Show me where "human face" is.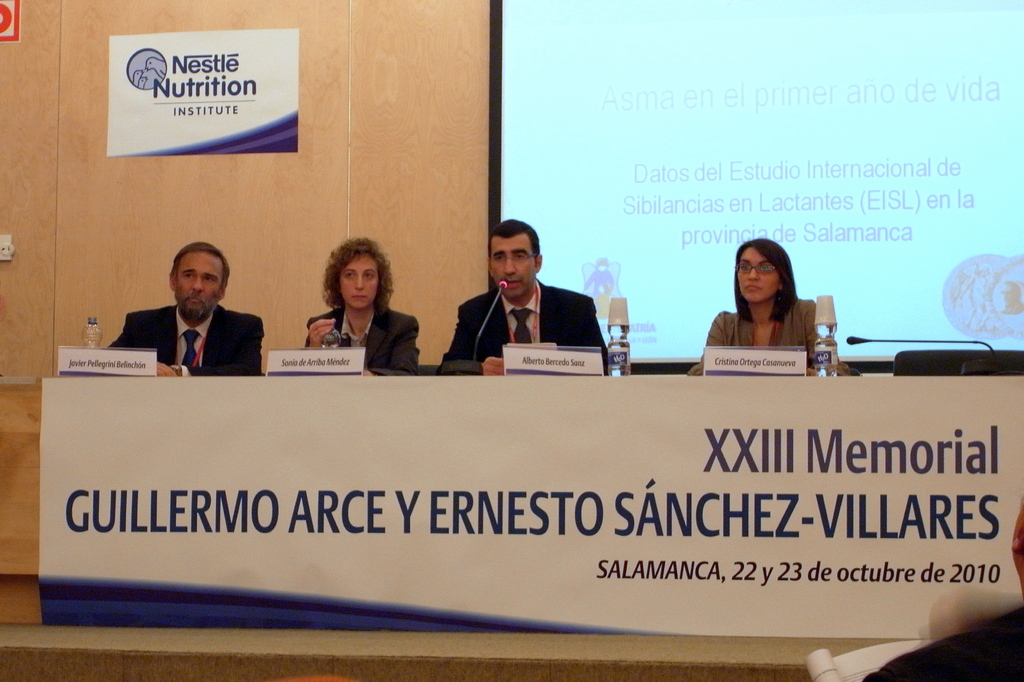
"human face" is at 177,250,223,319.
